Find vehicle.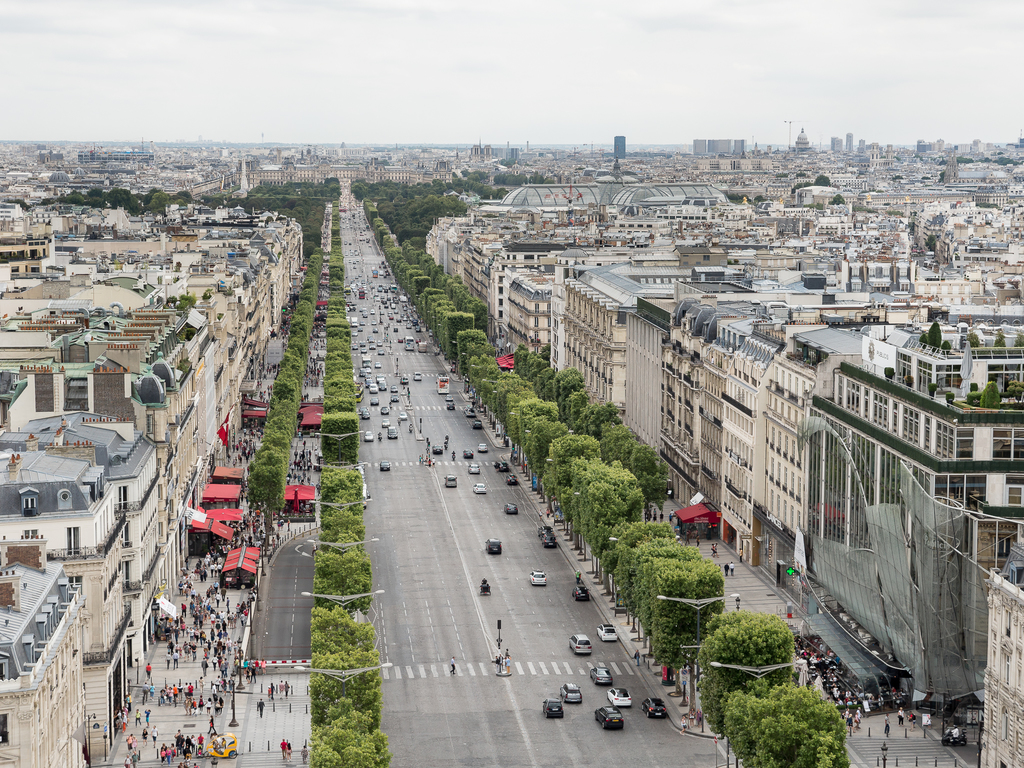
l=202, t=733, r=237, b=759.
